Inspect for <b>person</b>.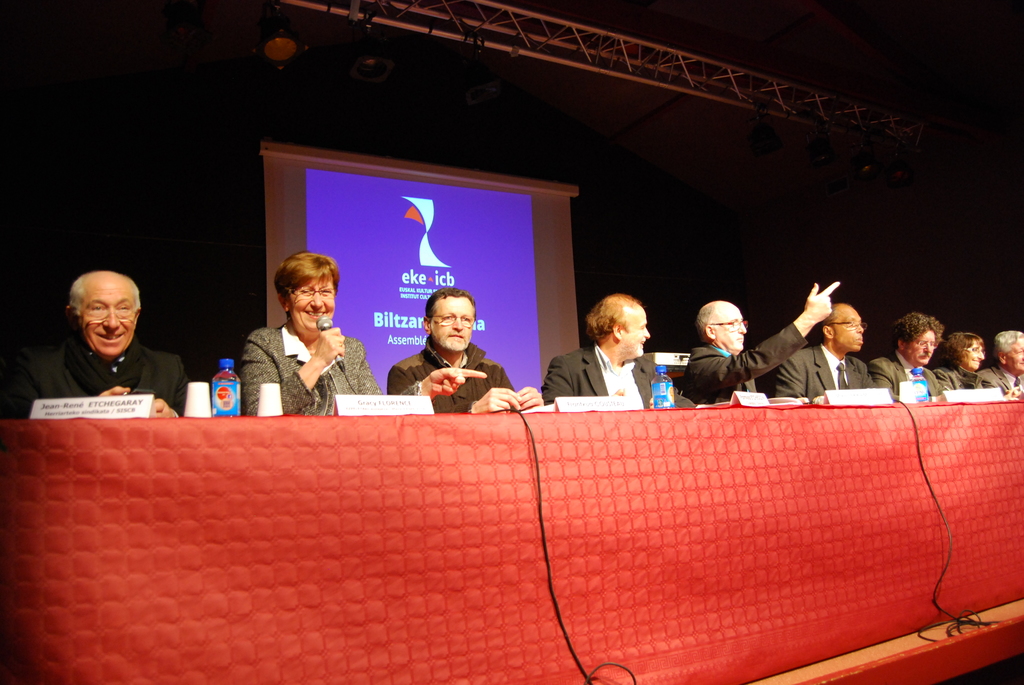
Inspection: 387,288,542,416.
